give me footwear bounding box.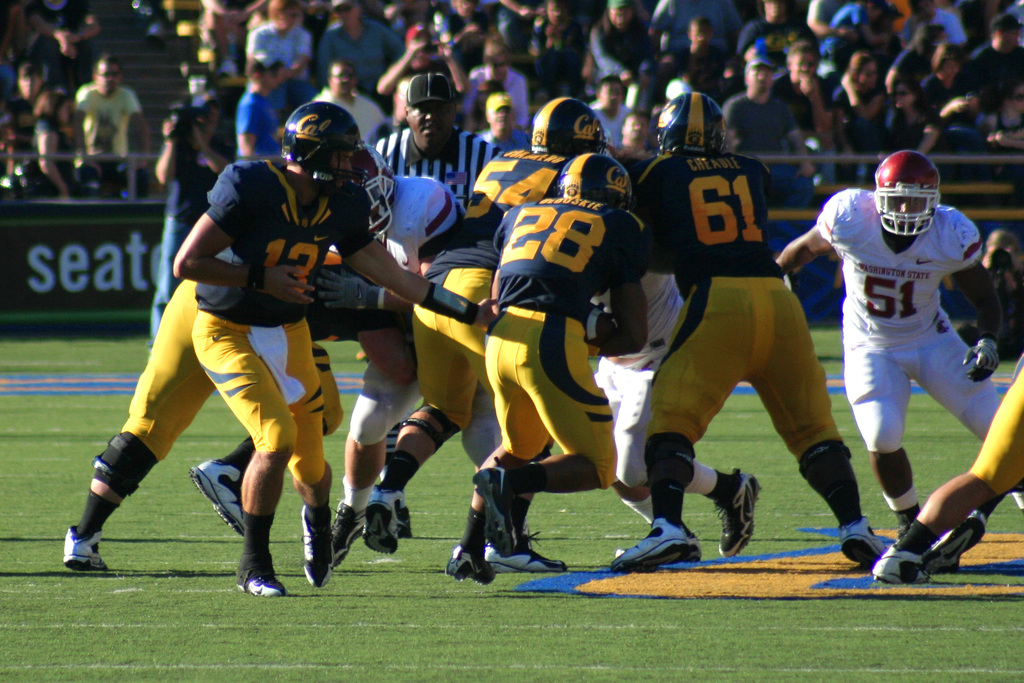
select_region(618, 519, 710, 575).
